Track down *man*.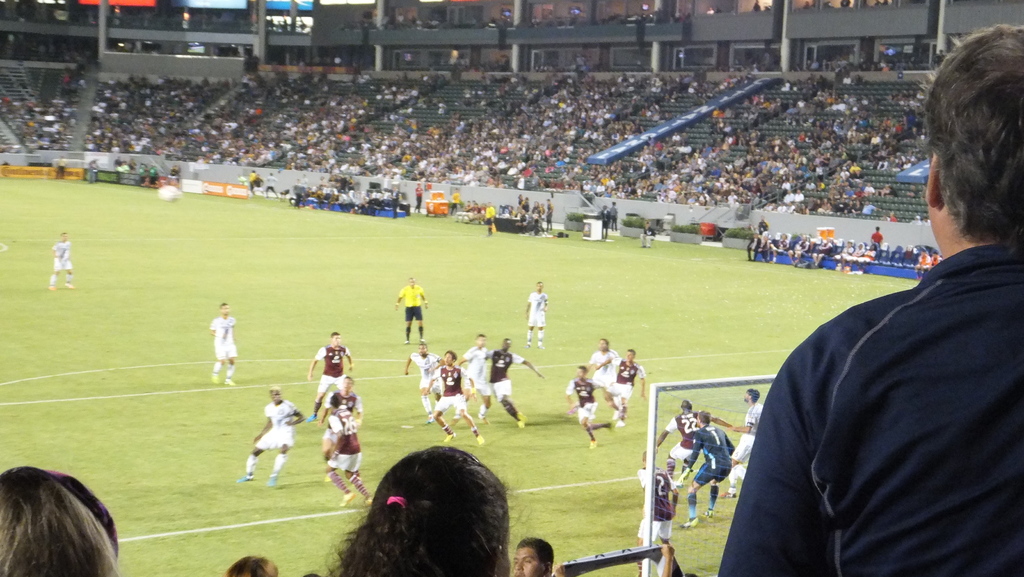
Tracked to 723 19 1023 576.
